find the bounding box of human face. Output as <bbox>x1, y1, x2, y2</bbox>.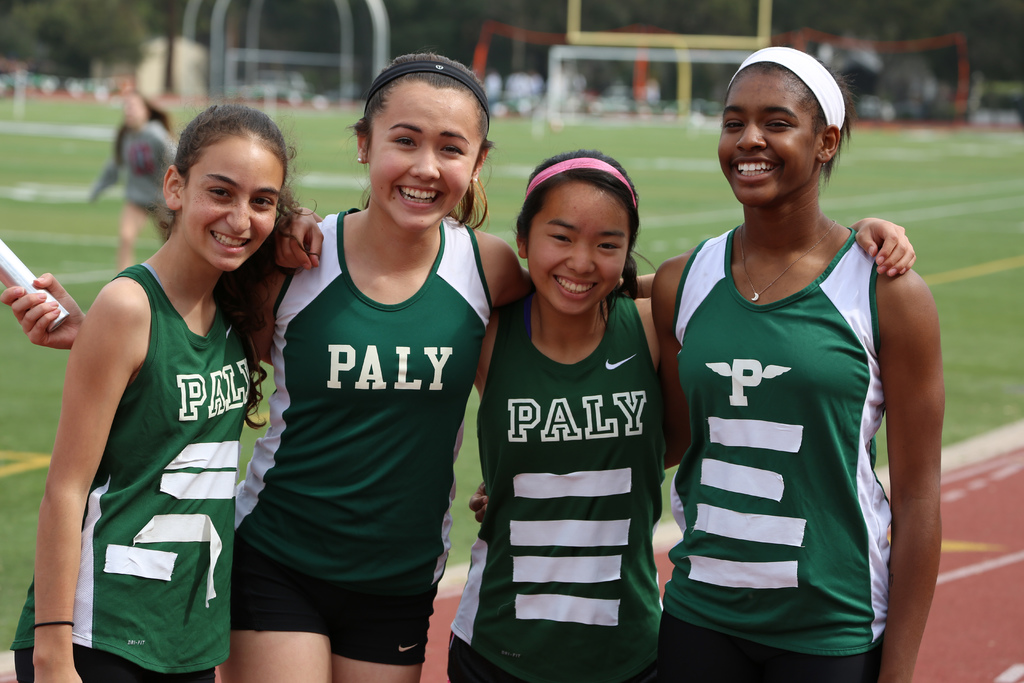
<bbox>719, 71, 823, 211</bbox>.
